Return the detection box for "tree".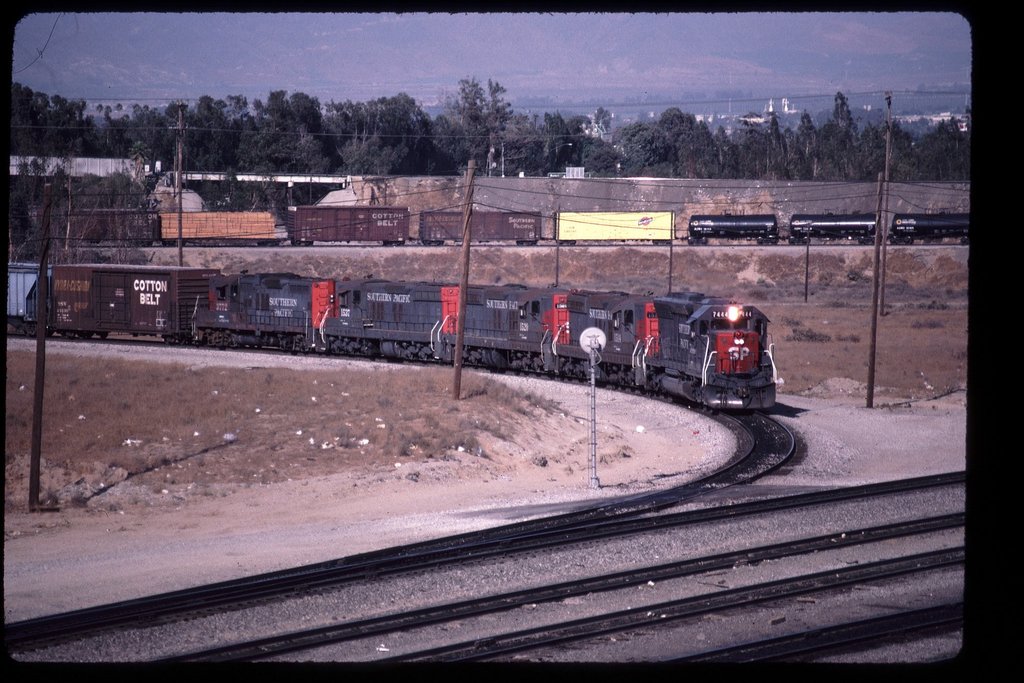
bbox=(917, 119, 972, 181).
